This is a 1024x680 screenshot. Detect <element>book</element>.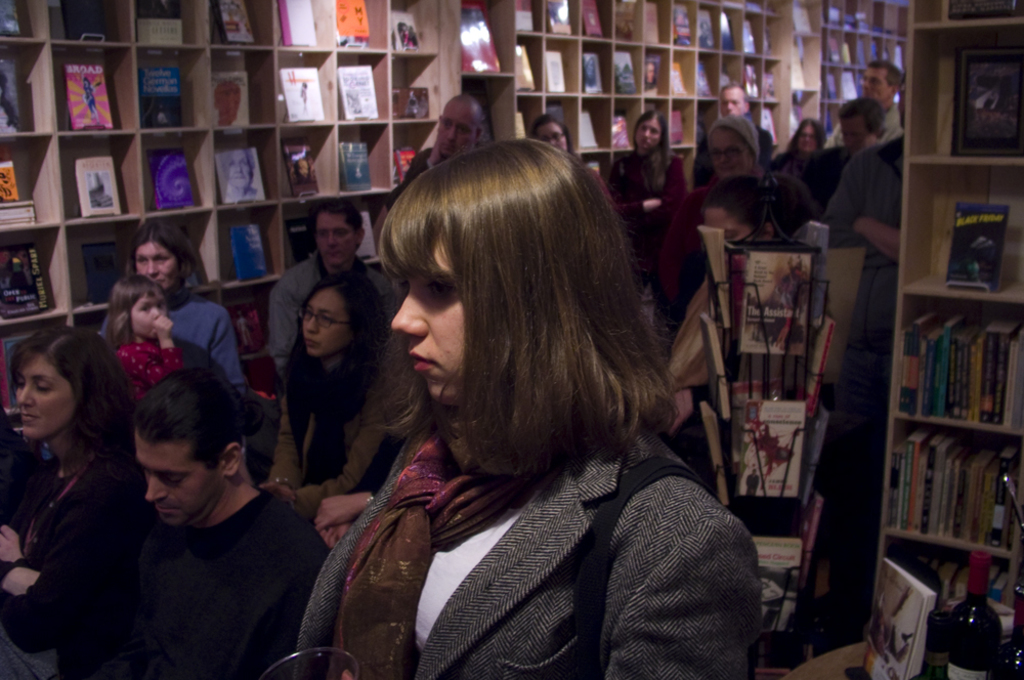
[67,0,115,45].
